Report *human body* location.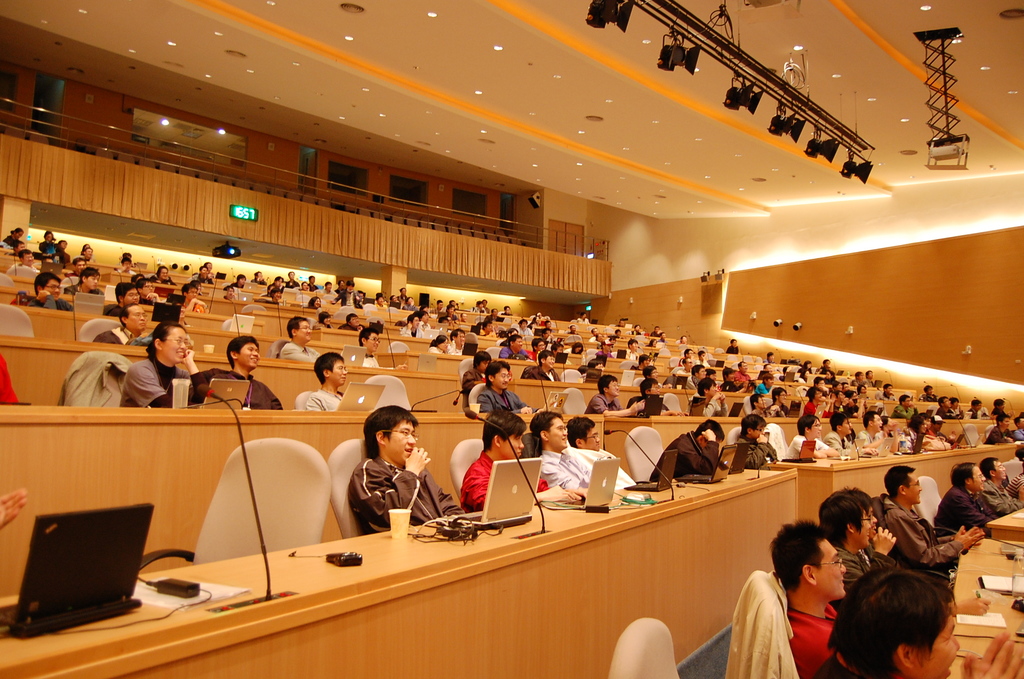
Report: <bbox>860, 408, 883, 443</bbox>.
